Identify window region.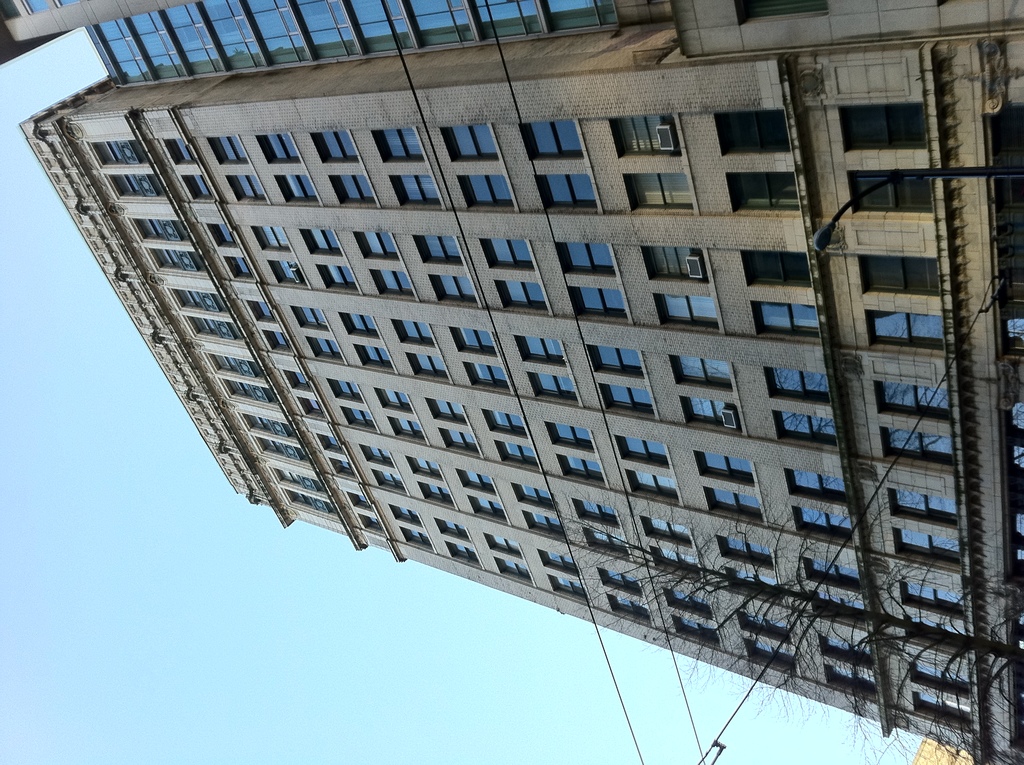
Region: {"x1": 903, "y1": 656, "x2": 972, "y2": 700}.
